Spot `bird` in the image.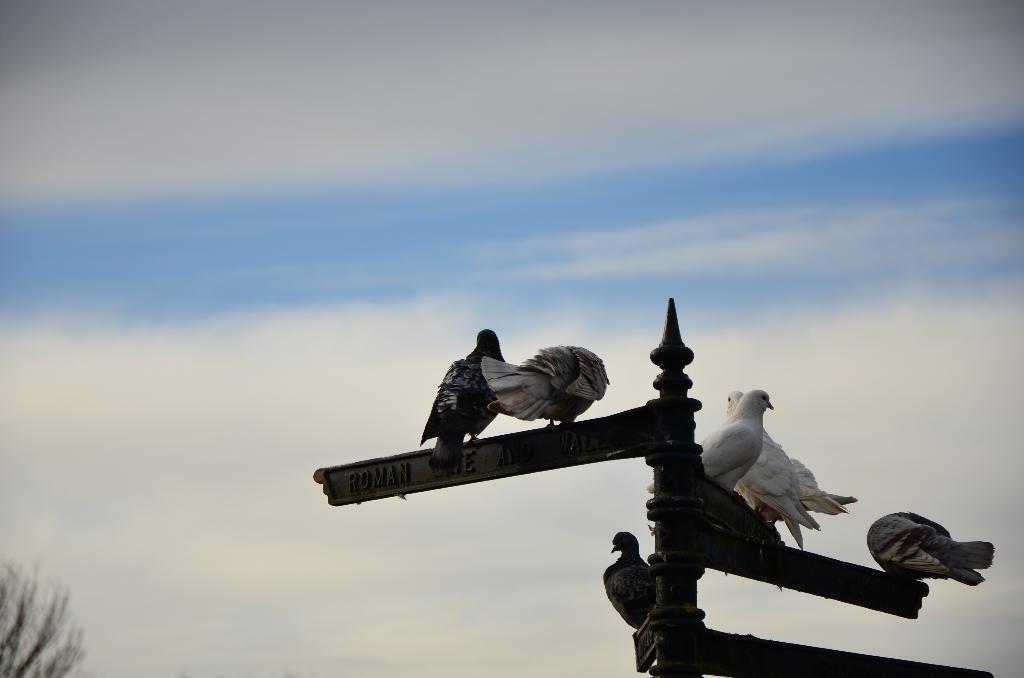
`bird` found at [420,332,508,466].
